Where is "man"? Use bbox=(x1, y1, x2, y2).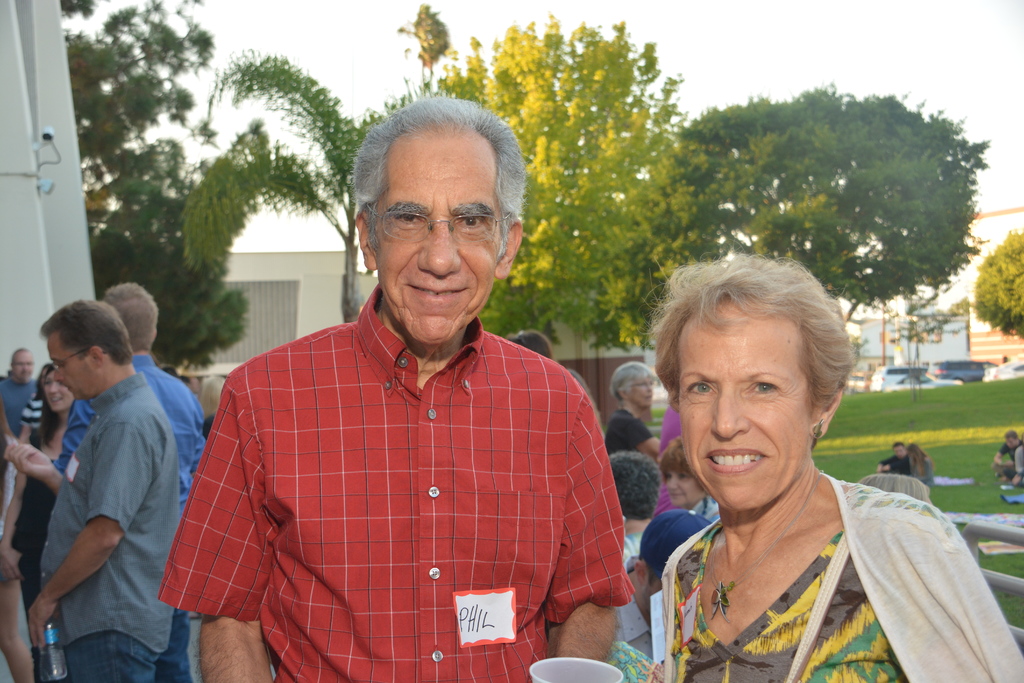
bbox=(984, 429, 1020, 488).
